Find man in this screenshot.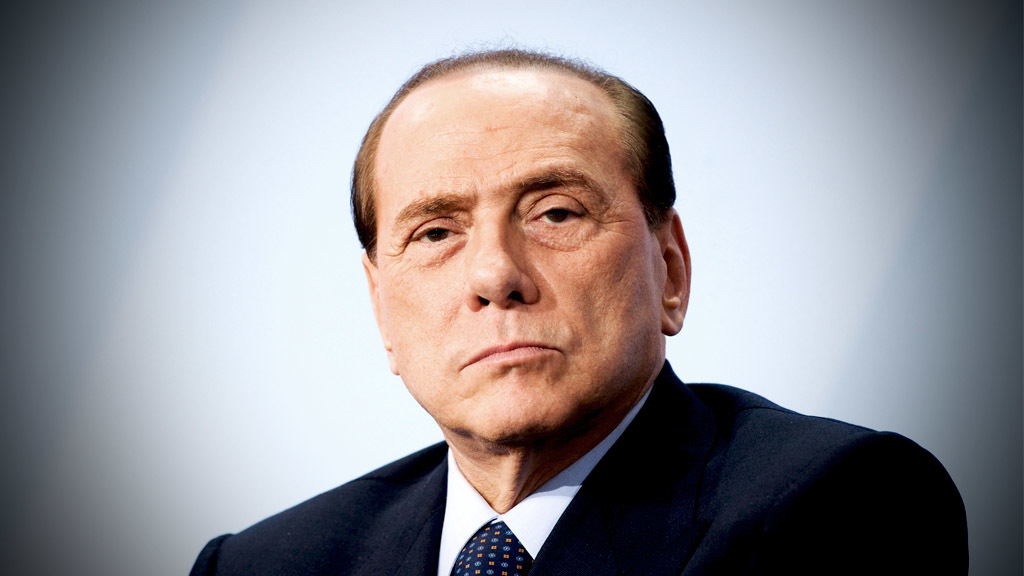
The bounding box for man is [x1=189, y1=38, x2=970, y2=575].
